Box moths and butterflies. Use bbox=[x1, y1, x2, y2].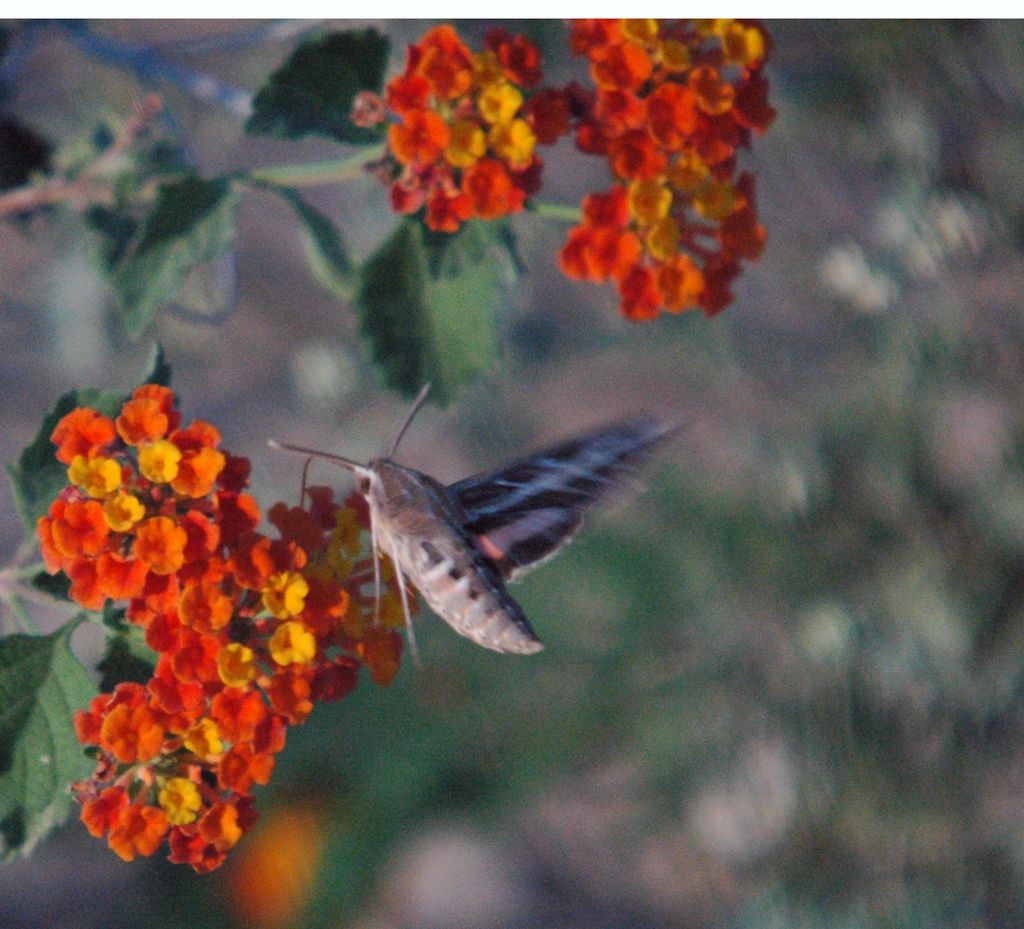
bbox=[265, 377, 689, 676].
